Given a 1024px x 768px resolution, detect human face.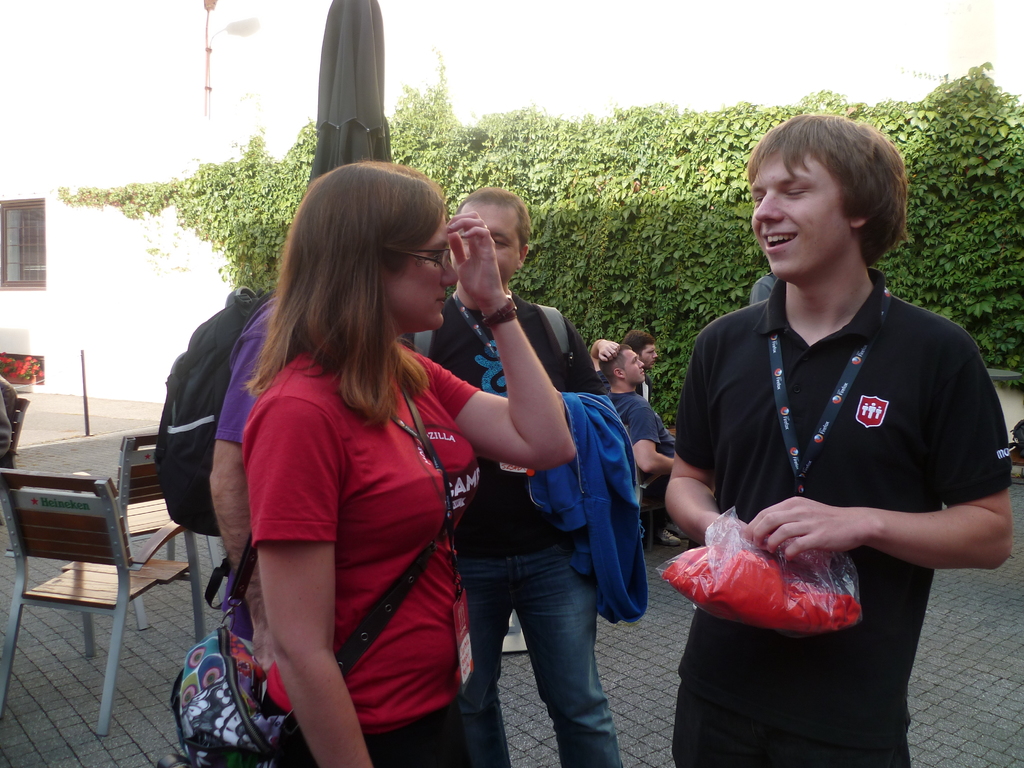
(386,220,459,326).
